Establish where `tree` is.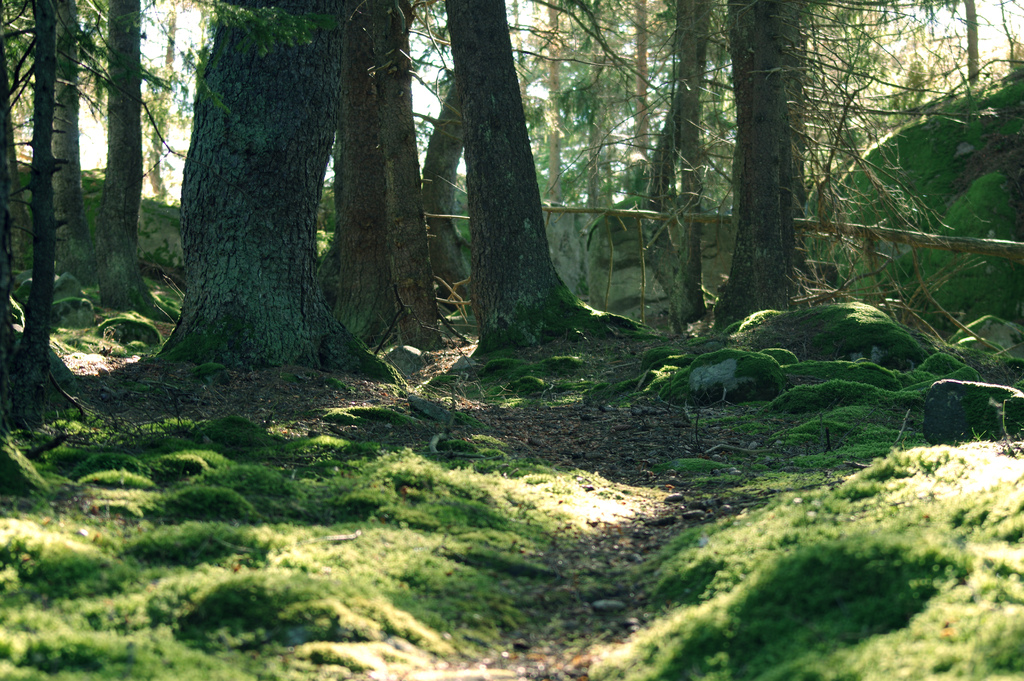
Established at [x1=547, y1=0, x2=691, y2=246].
